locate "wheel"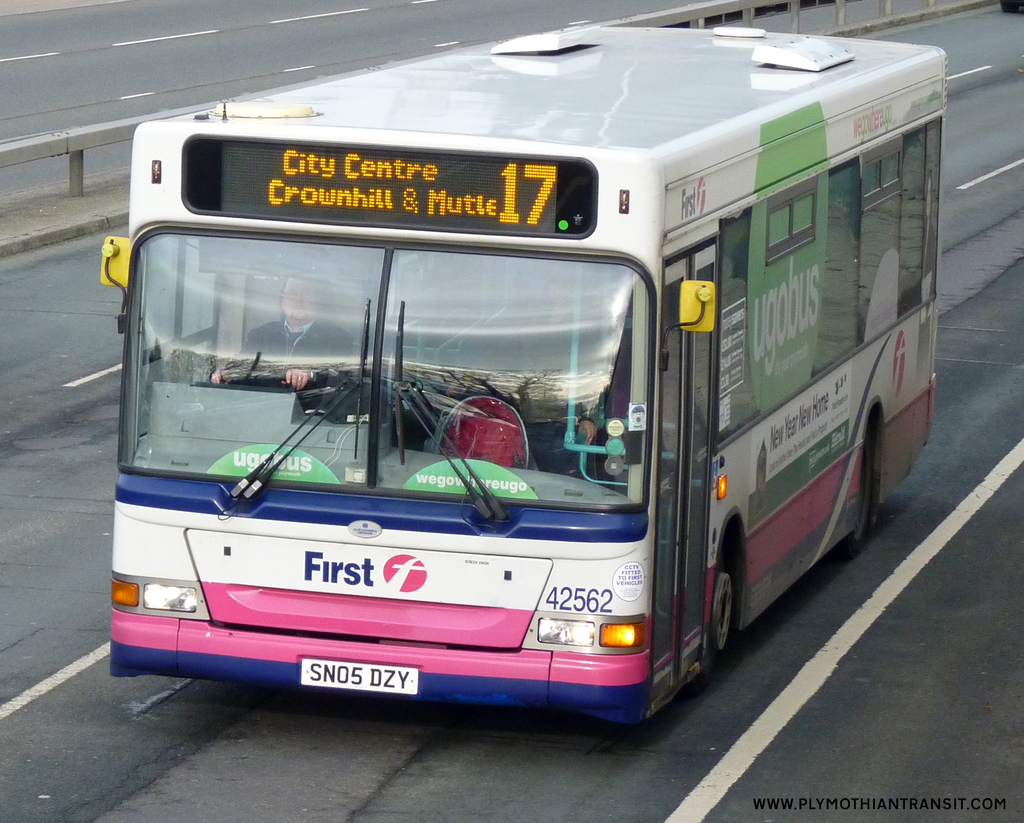
x1=701 y1=528 x2=759 y2=691
